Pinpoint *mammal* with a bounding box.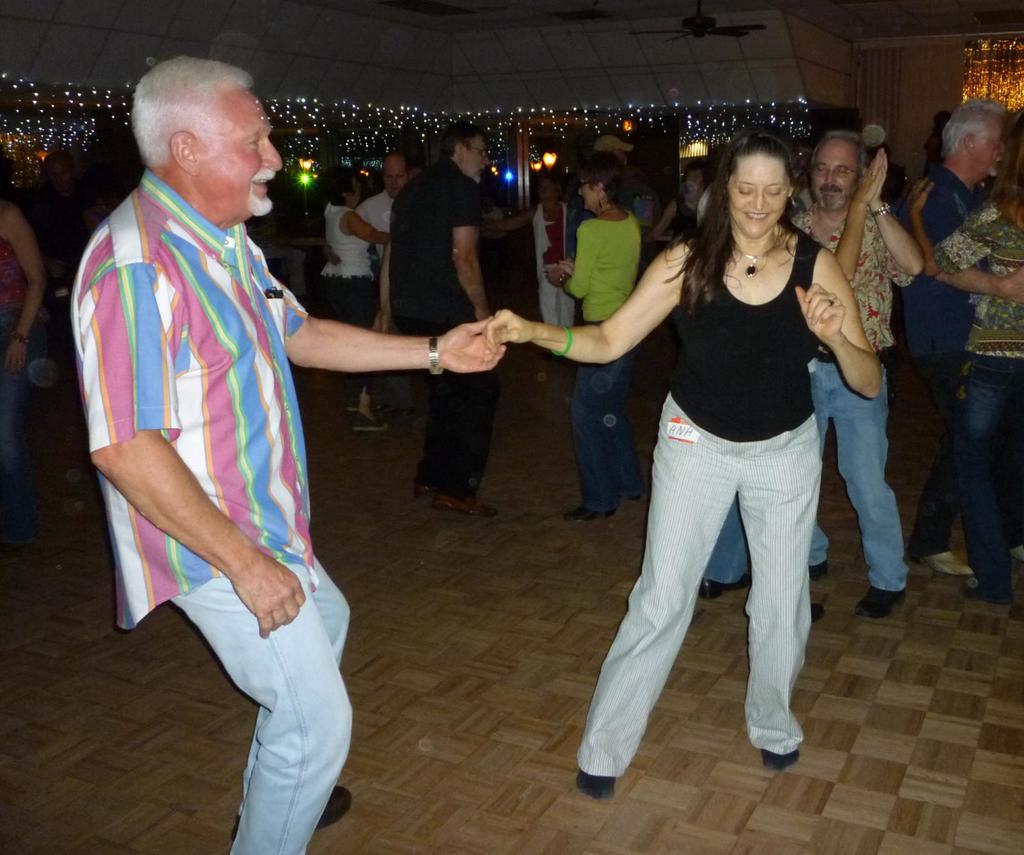
(908, 104, 1023, 574).
